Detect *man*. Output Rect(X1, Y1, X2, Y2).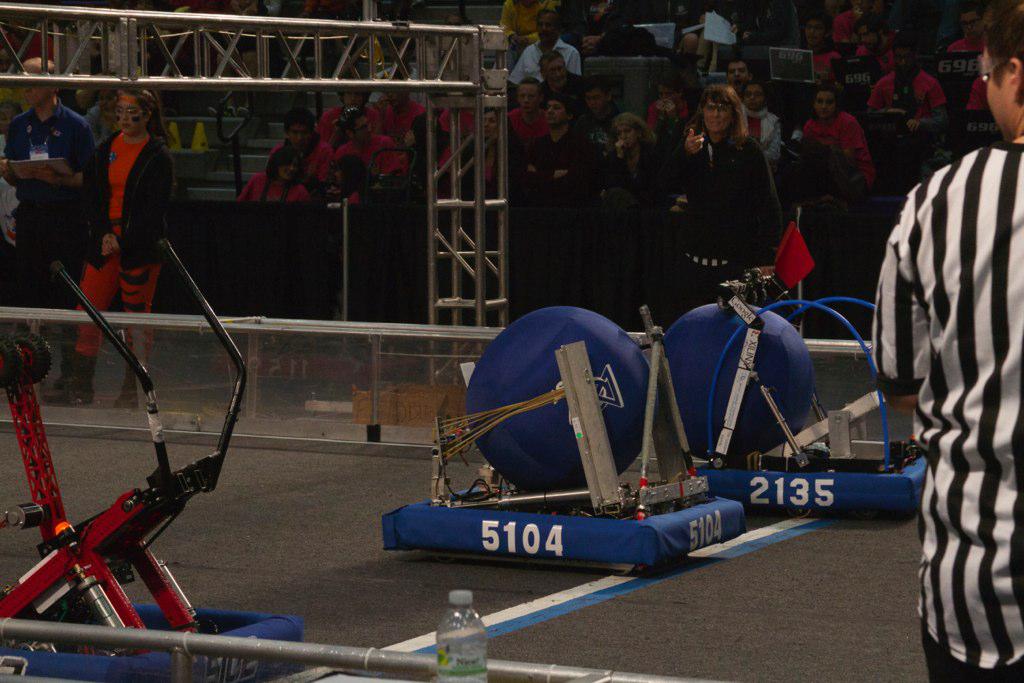
Rect(0, 58, 99, 399).
